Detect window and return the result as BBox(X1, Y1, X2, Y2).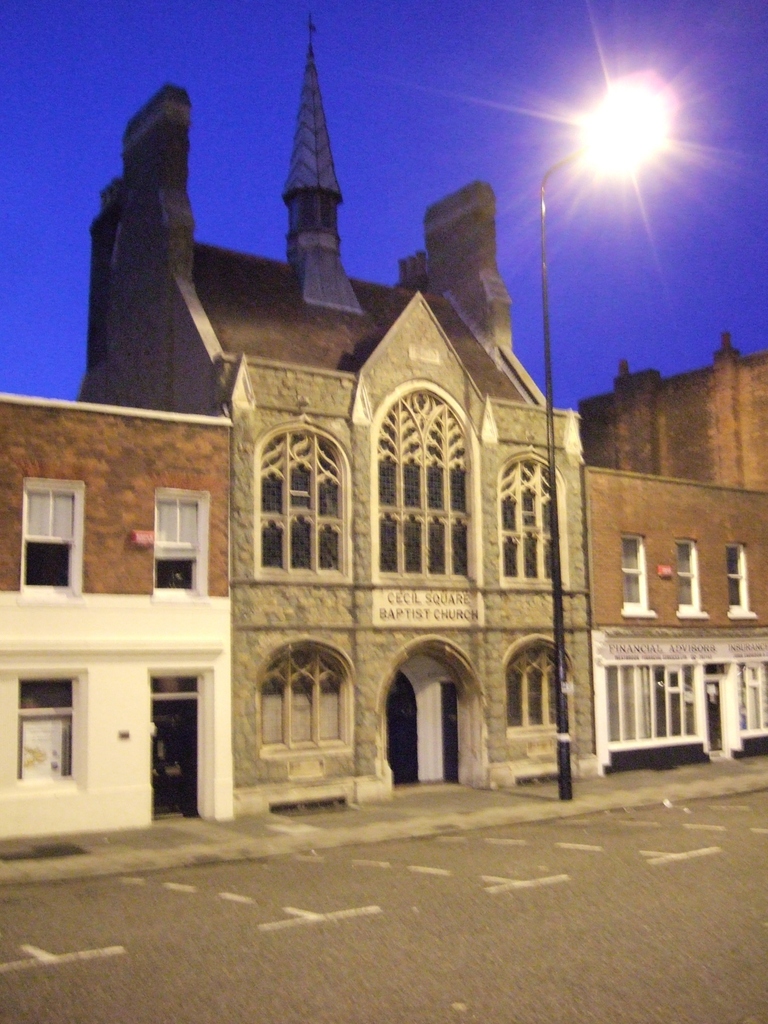
BBox(374, 376, 476, 586).
